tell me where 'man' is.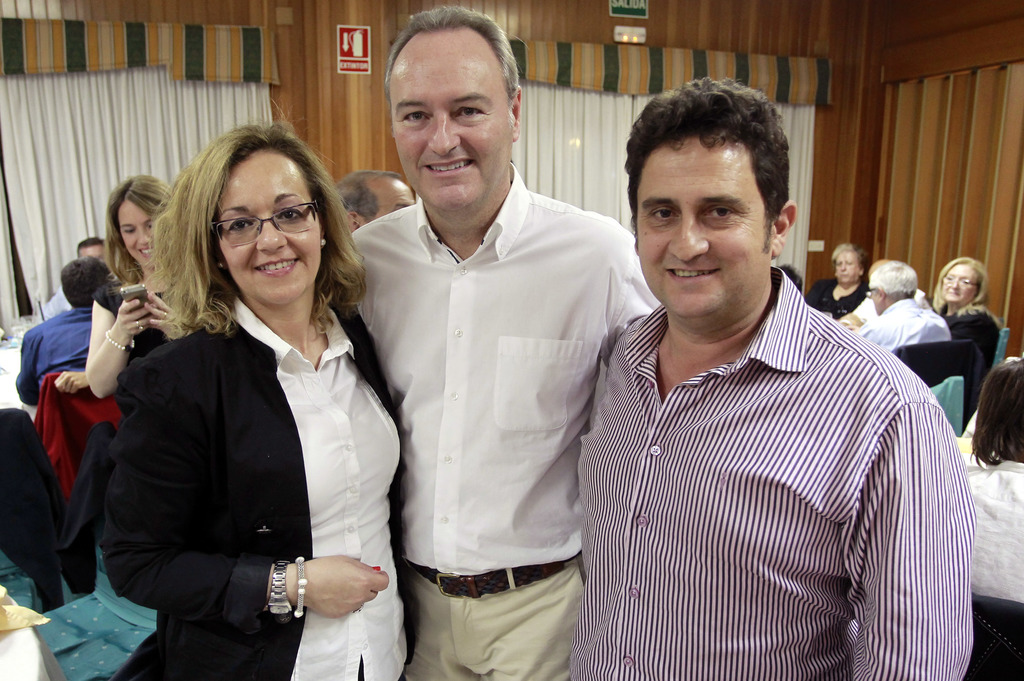
'man' is at left=848, top=256, right=949, bottom=351.
